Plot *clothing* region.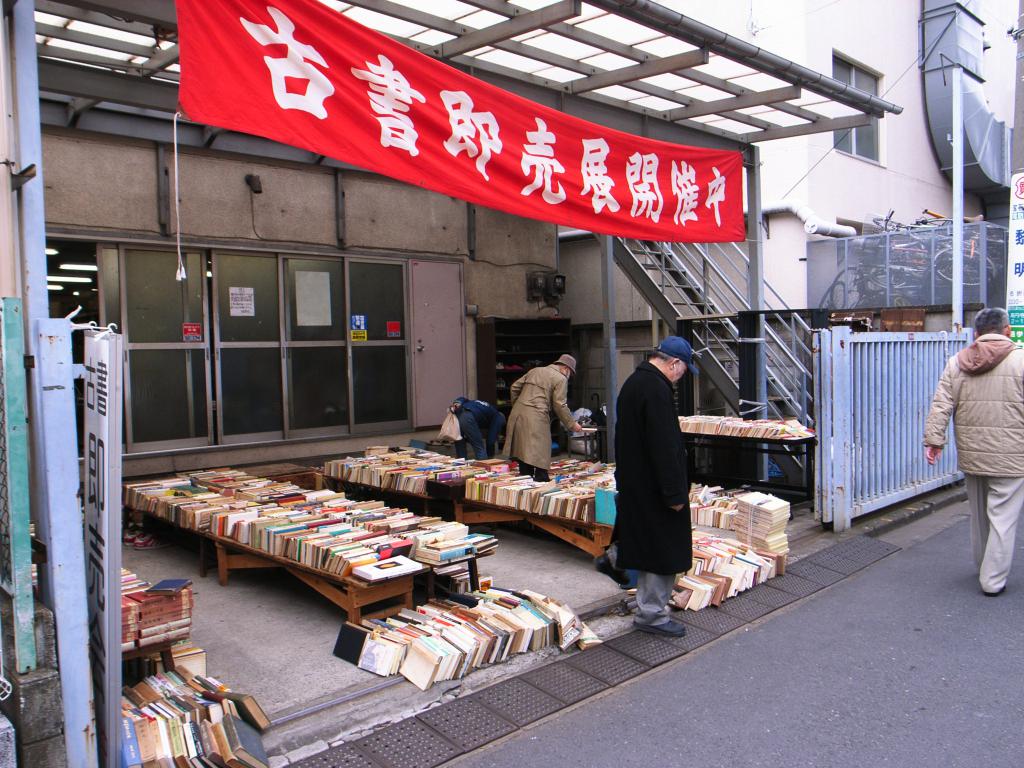
Plotted at <box>442,394,498,461</box>.
